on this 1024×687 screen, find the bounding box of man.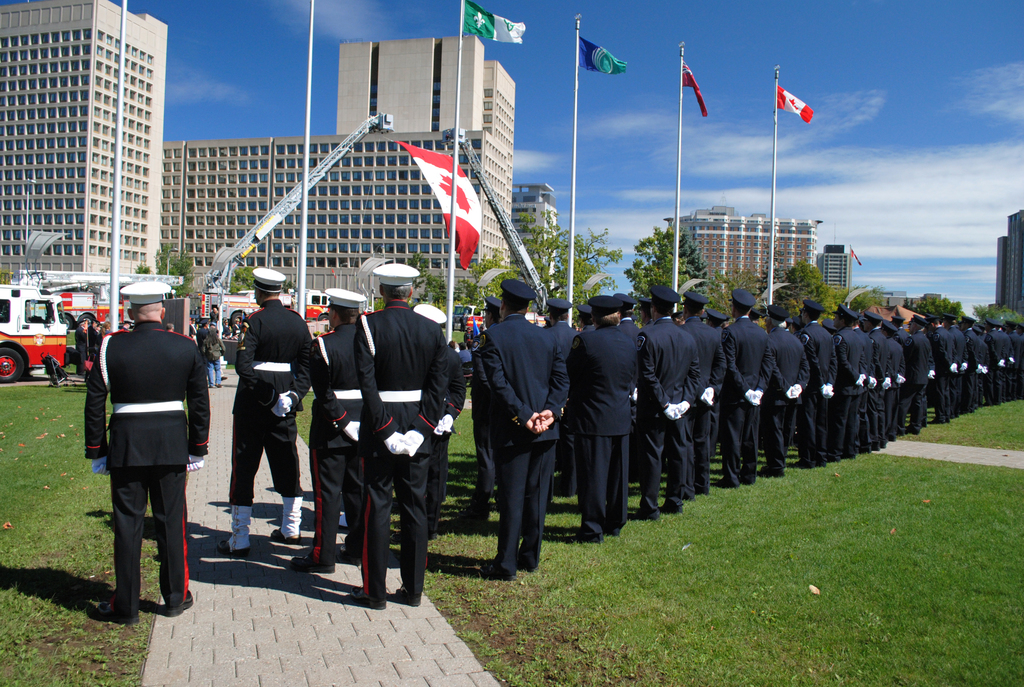
Bounding box: 671 306 686 326.
